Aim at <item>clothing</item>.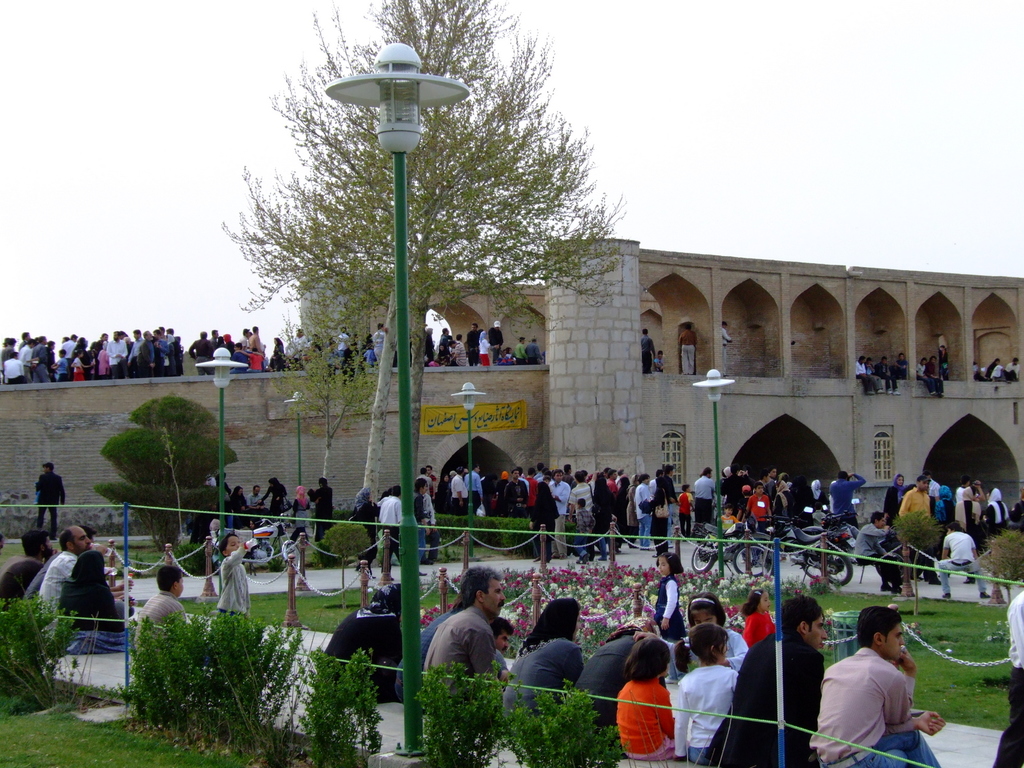
Aimed at Rect(273, 342, 292, 371).
